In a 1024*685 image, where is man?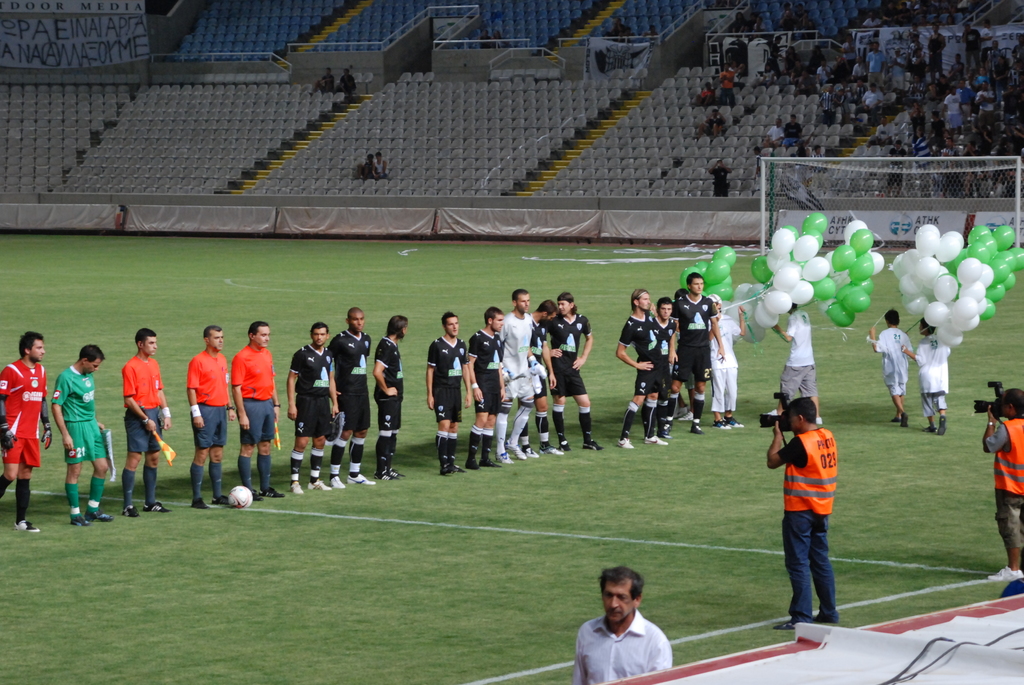
776,111,806,145.
